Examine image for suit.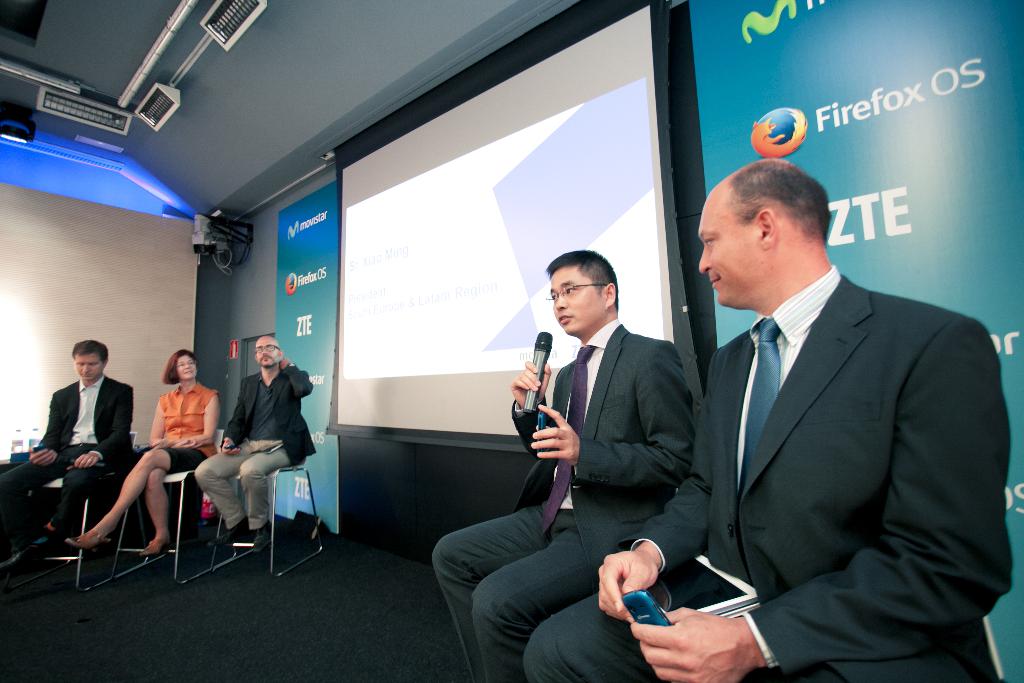
Examination result: (522, 267, 1014, 682).
